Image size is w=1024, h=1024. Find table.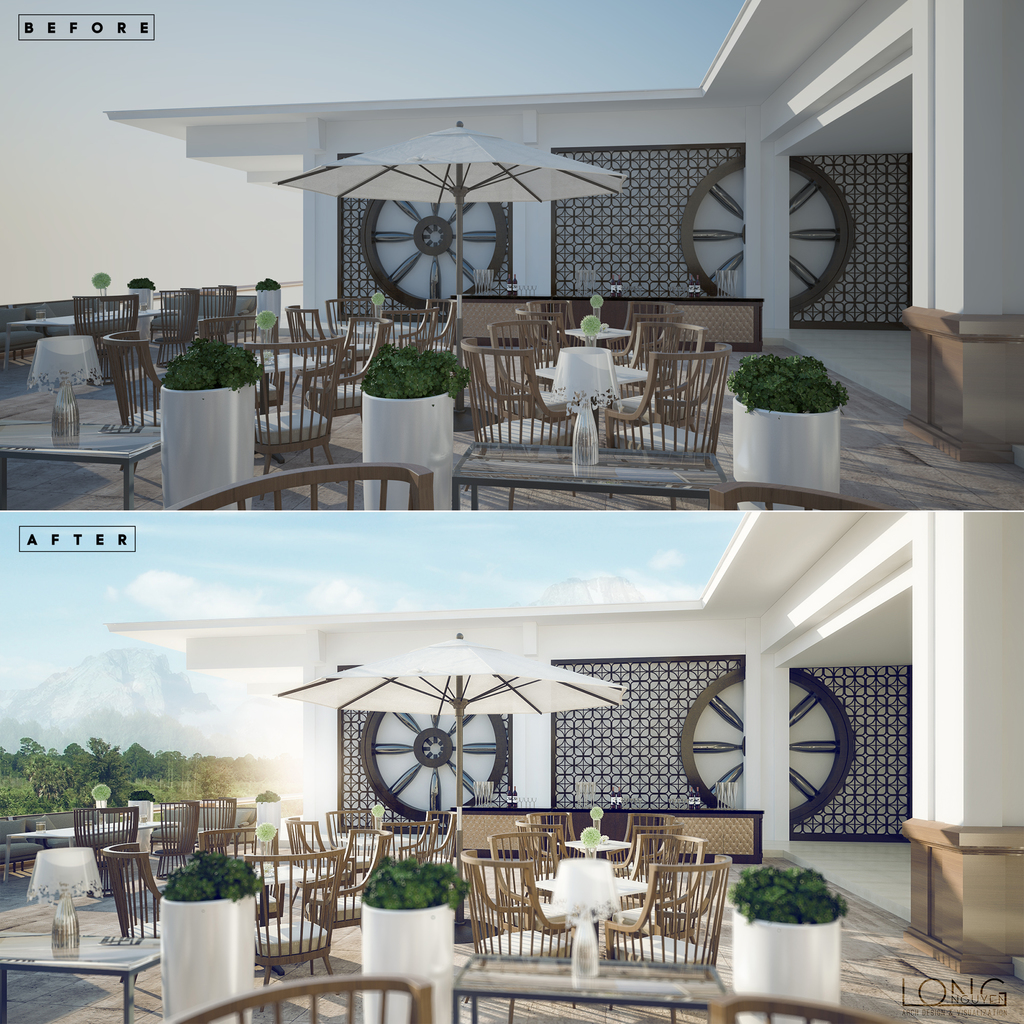
(3,413,168,518).
